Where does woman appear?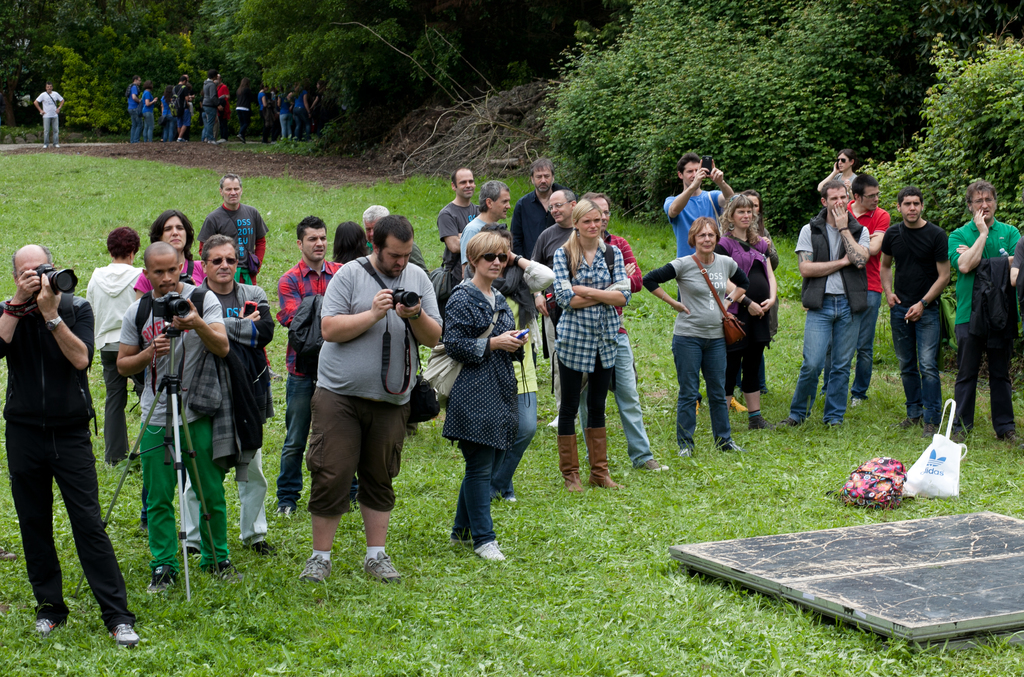
Appears at (333, 219, 367, 263).
